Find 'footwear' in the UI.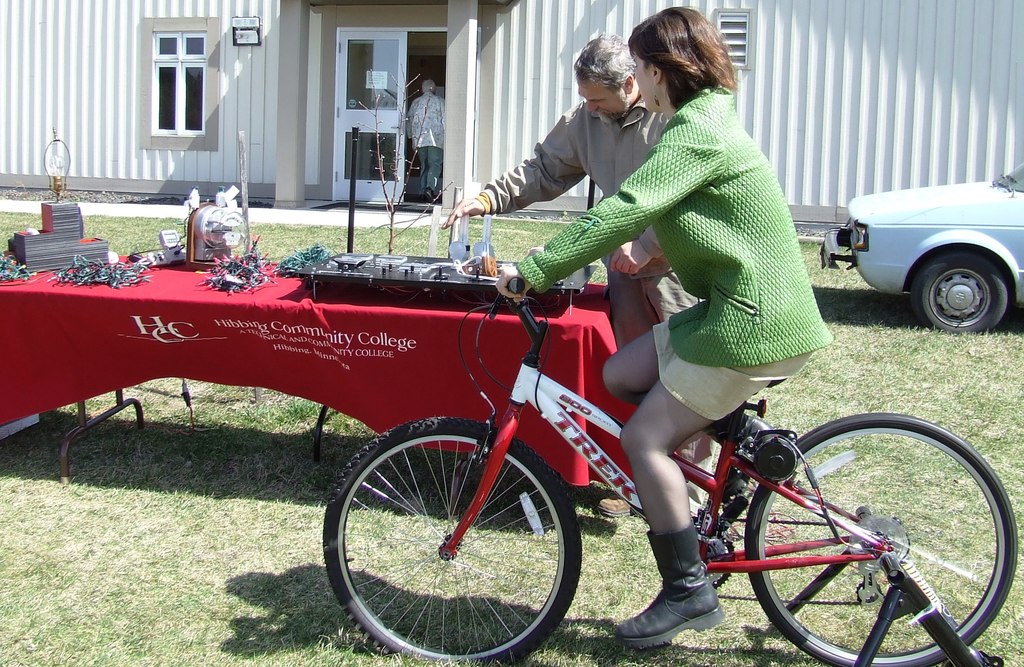
UI element at locate(612, 529, 731, 639).
